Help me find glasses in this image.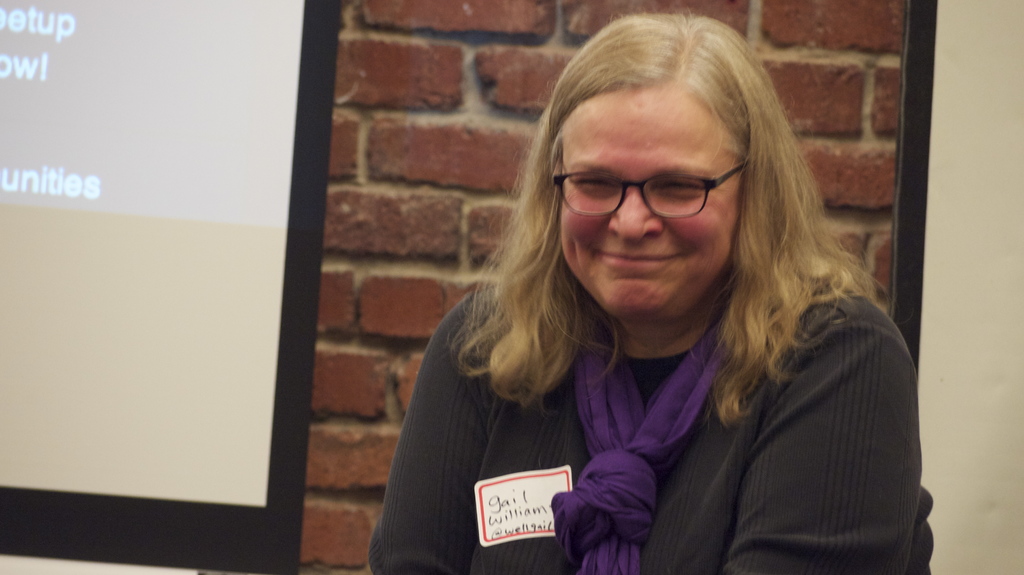
Found it: [x1=553, y1=152, x2=746, y2=221].
